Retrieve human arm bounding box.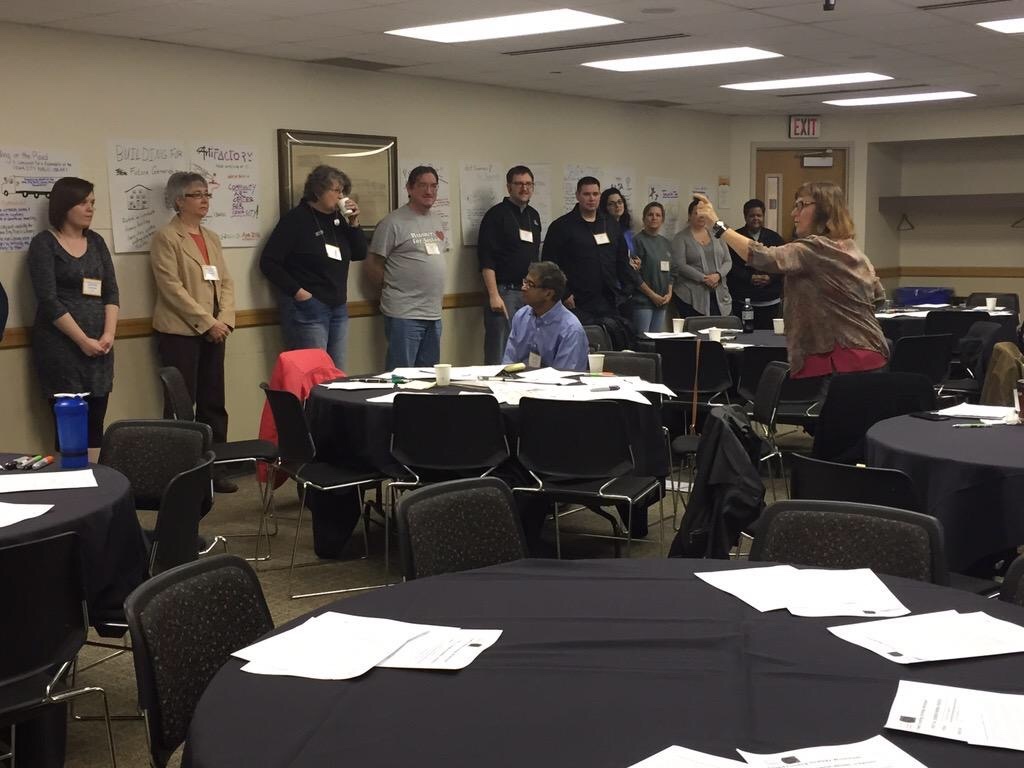
Bounding box: {"left": 628, "top": 224, "right": 663, "bottom": 301}.
